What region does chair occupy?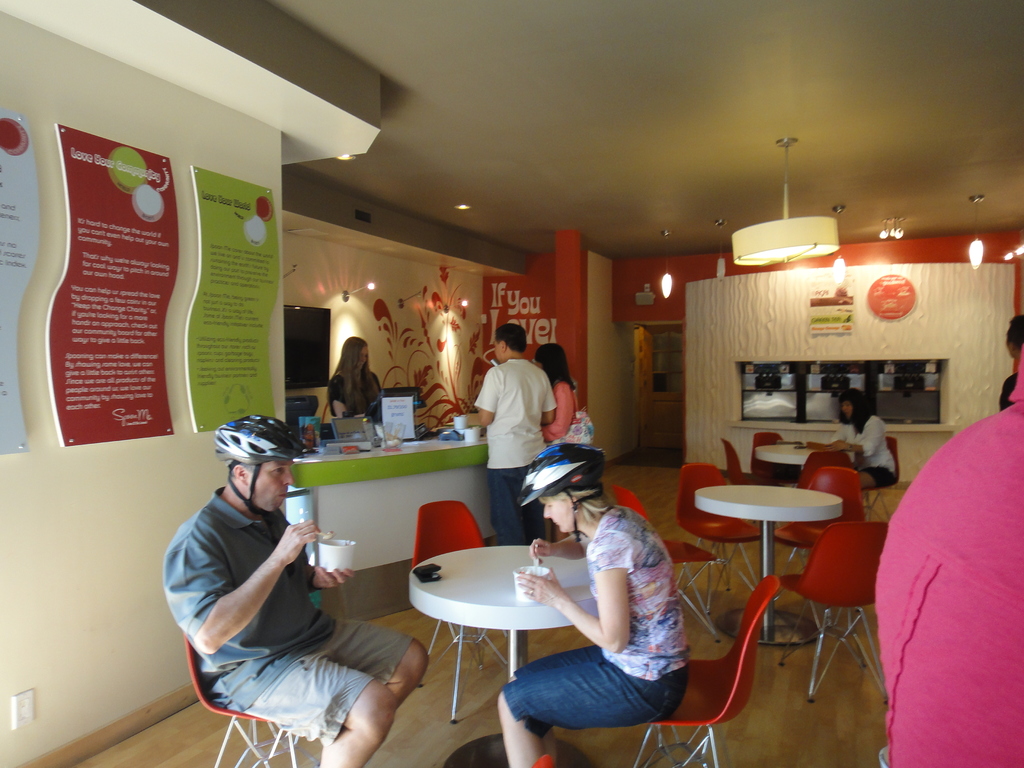
748:431:799:488.
